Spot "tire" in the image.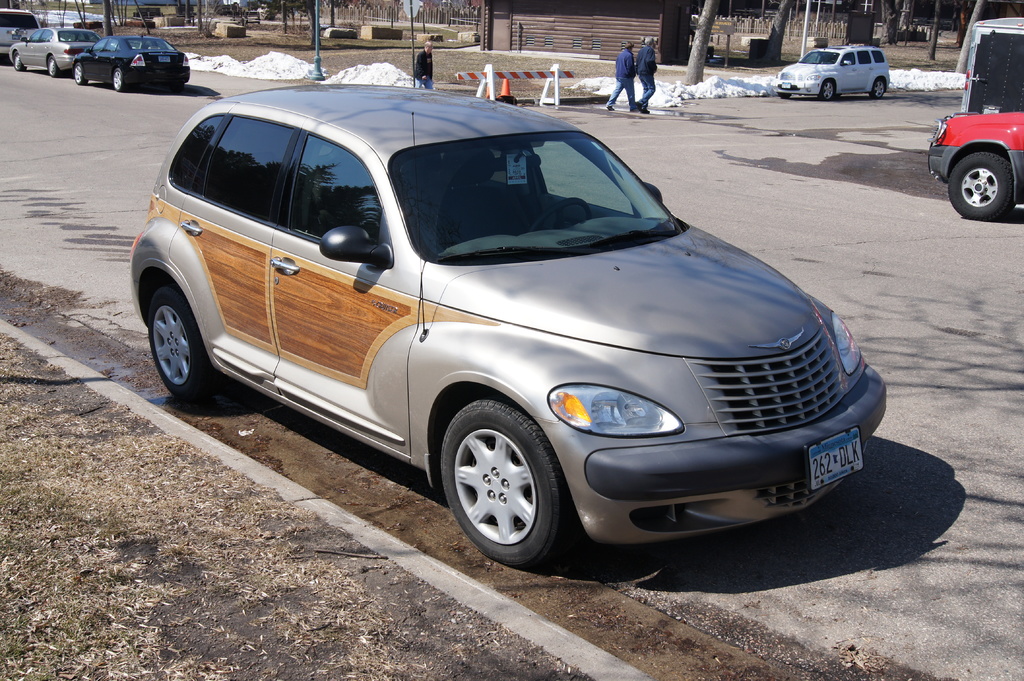
"tire" found at [left=113, top=66, right=126, bottom=92].
